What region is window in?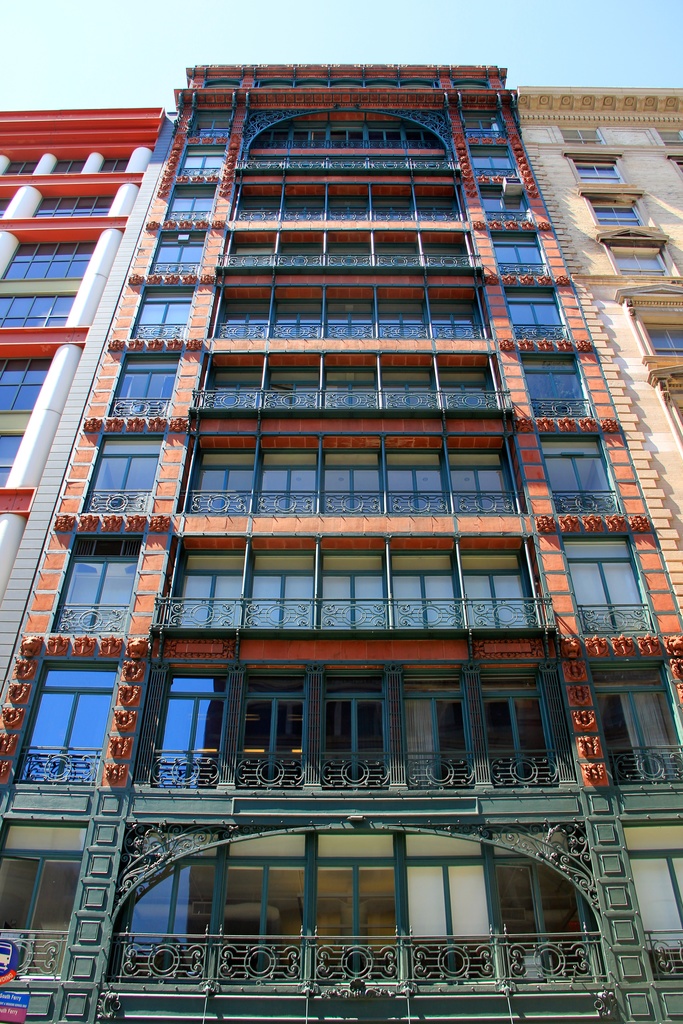
locate(313, 547, 391, 627).
